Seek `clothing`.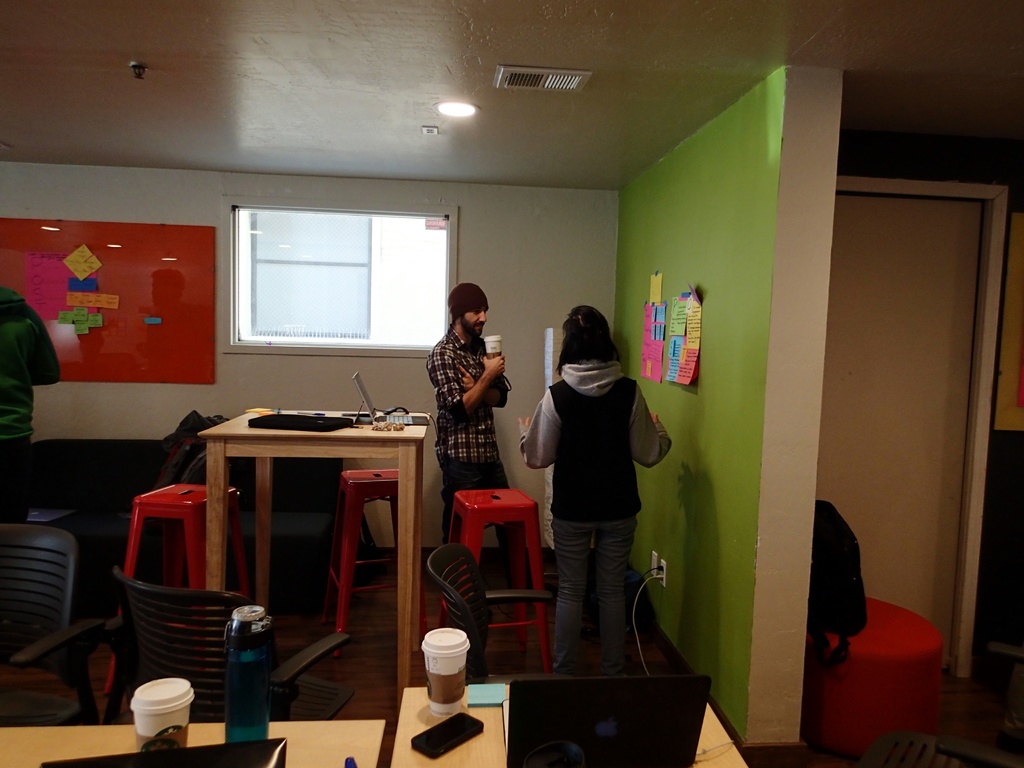
{"left": 511, "top": 367, "right": 672, "bottom": 679}.
